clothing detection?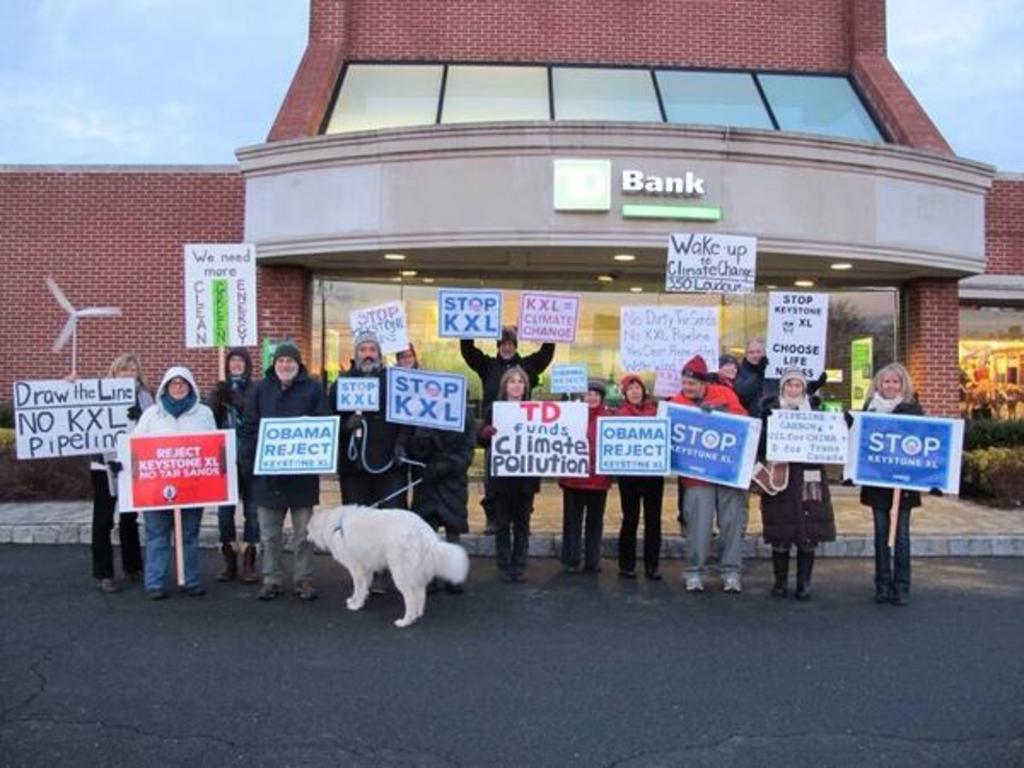
<bbox>749, 367, 838, 551</bbox>
